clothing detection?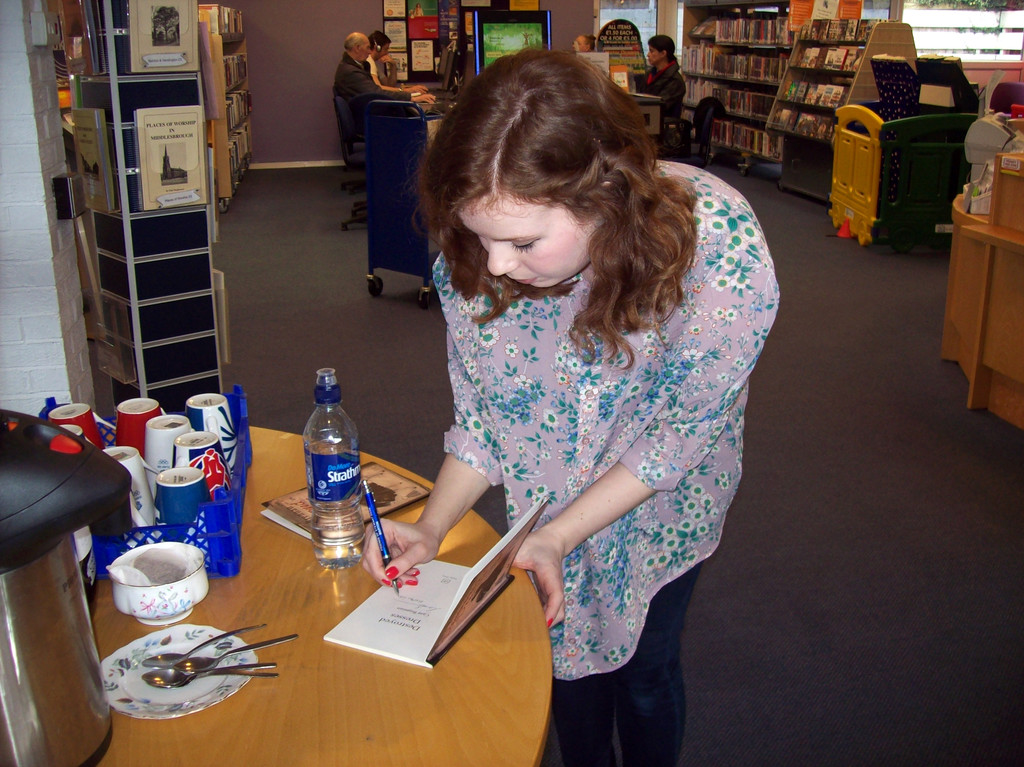
BBox(399, 70, 769, 764)
